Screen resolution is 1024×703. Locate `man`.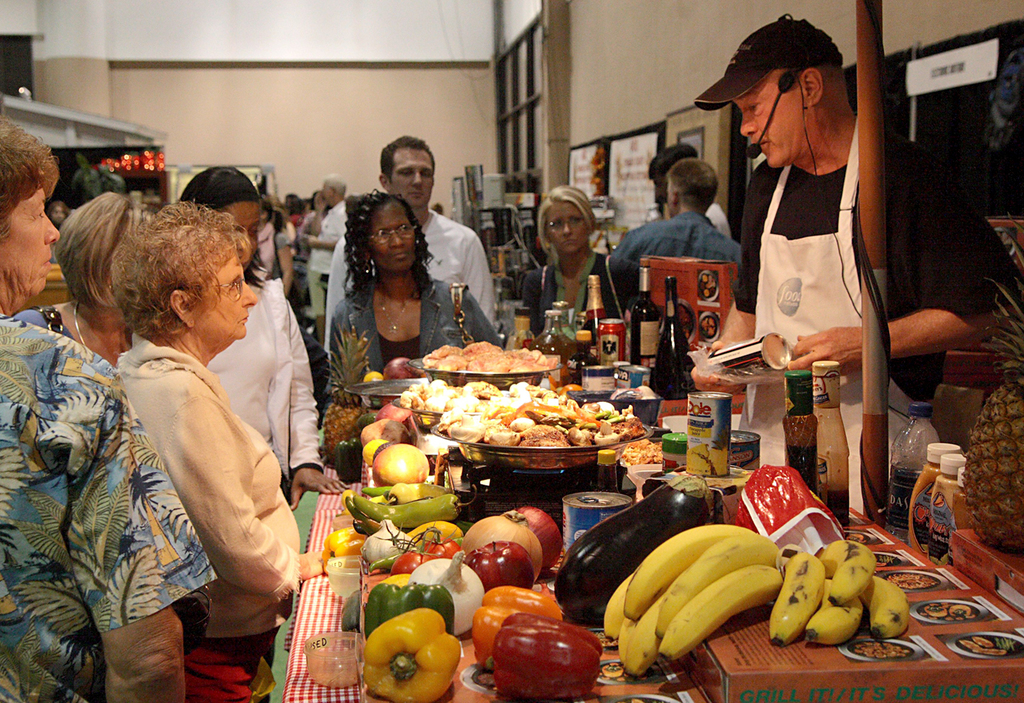
(328, 131, 504, 362).
